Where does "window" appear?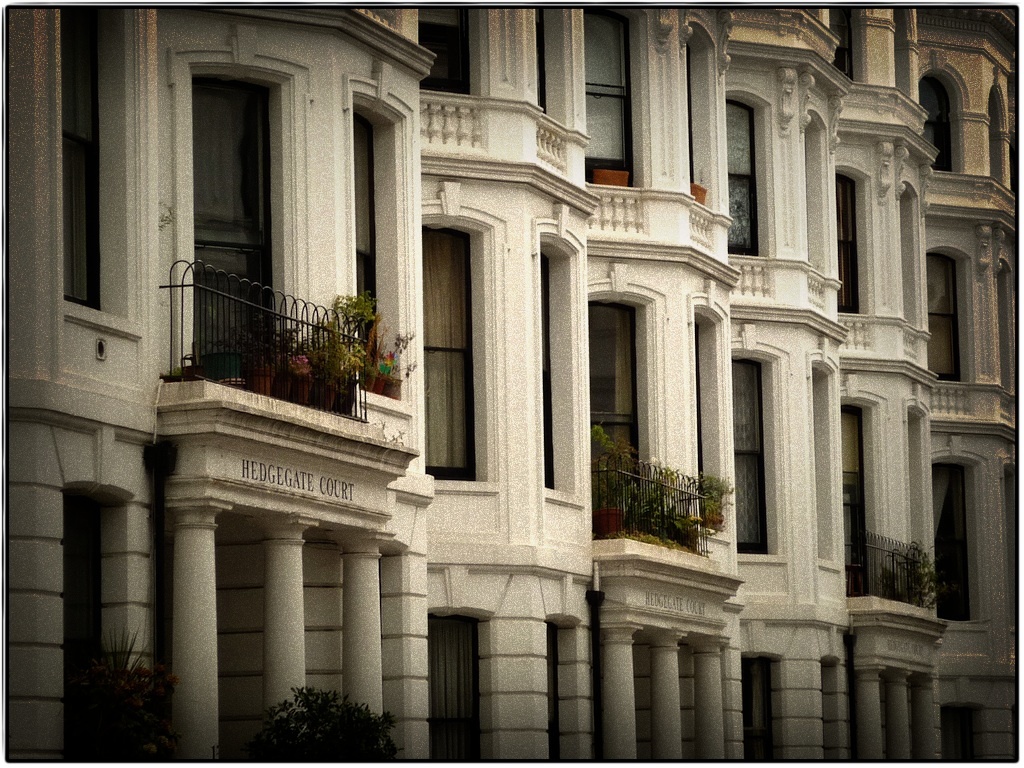
Appears at [43,2,136,319].
